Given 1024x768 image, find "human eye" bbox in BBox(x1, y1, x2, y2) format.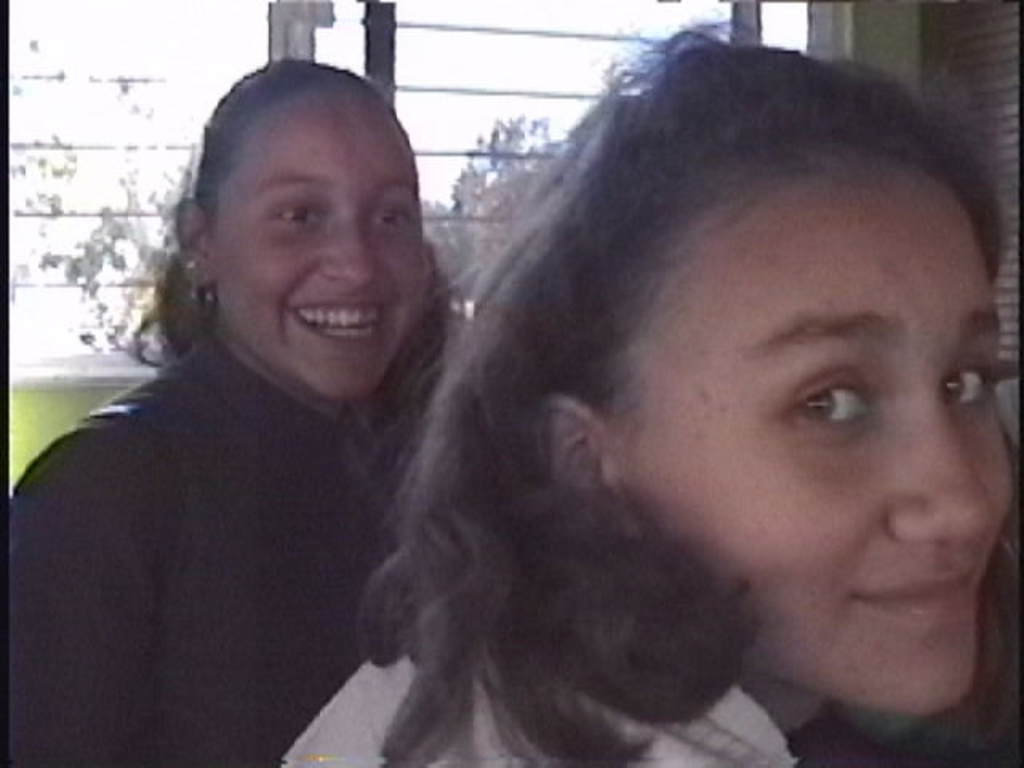
BBox(941, 354, 998, 414).
